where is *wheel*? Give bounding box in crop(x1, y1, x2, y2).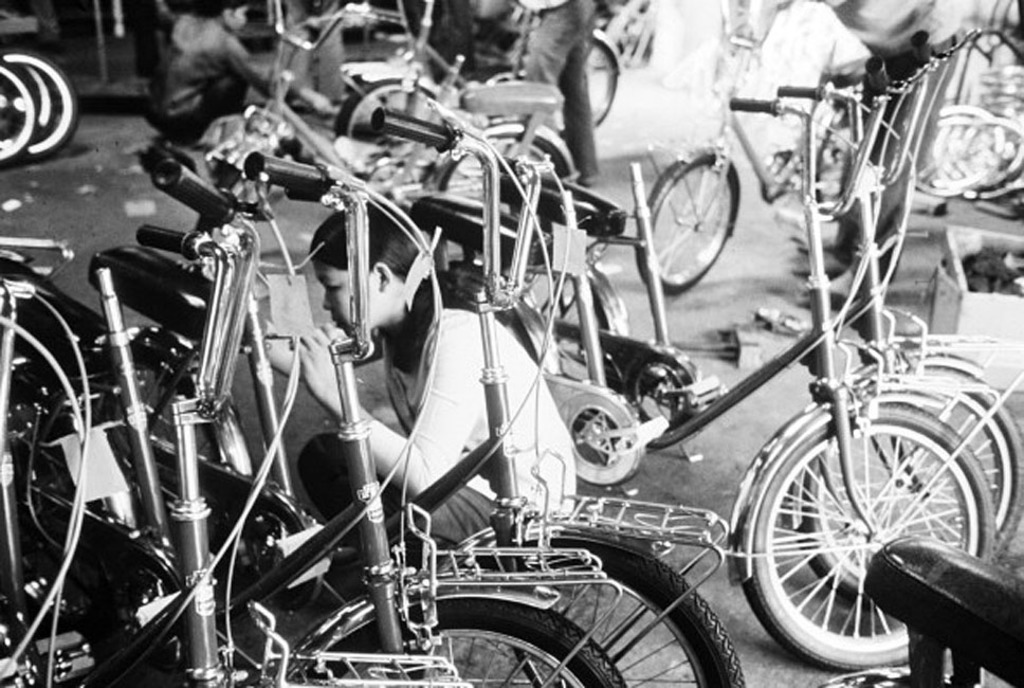
crop(796, 363, 1023, 615).
